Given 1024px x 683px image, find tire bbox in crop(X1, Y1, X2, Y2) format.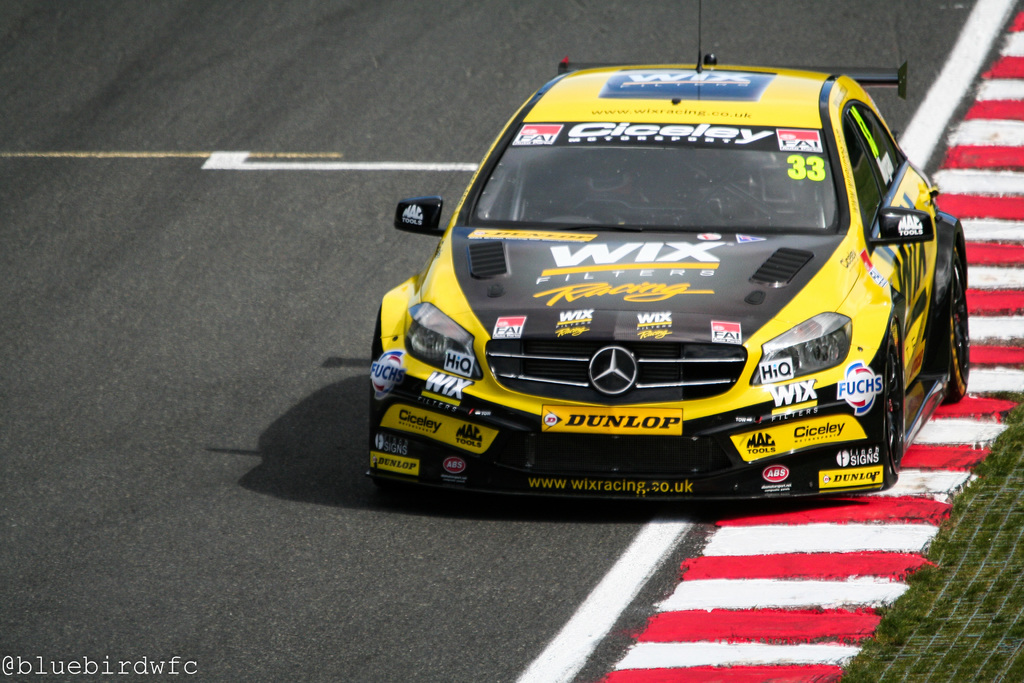
crop(871, 335, 902, 484).
